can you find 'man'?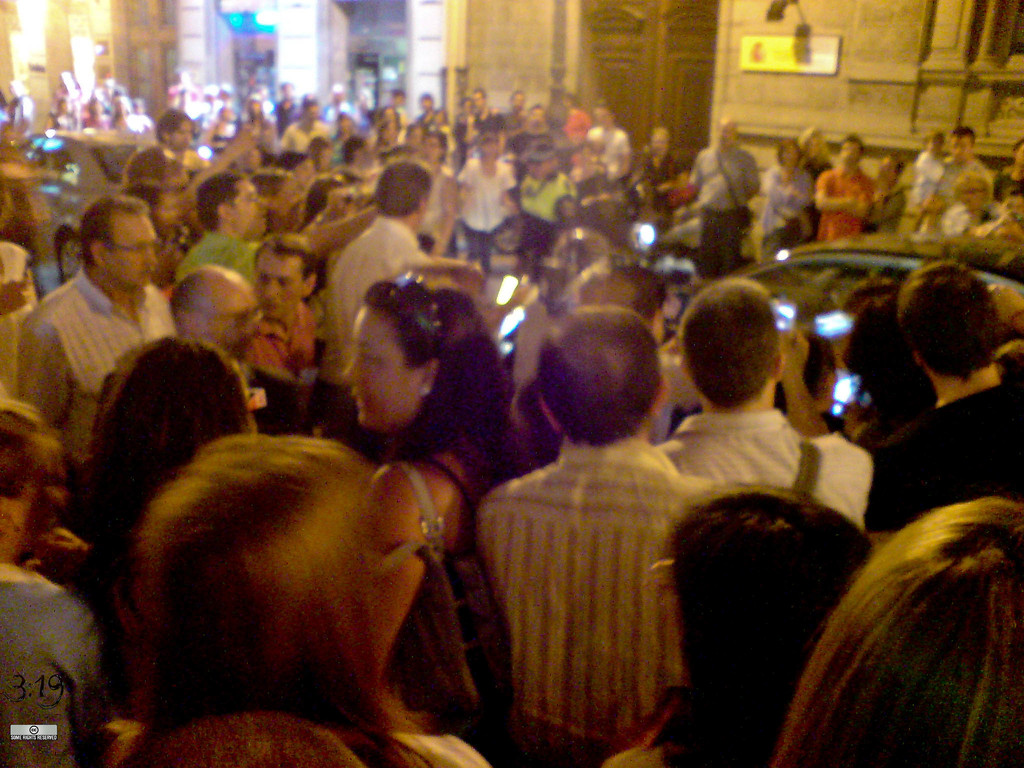
Yes, bounding box: {"x1": 461, "y1": 273, "x2": 739, "y2": 767}.
